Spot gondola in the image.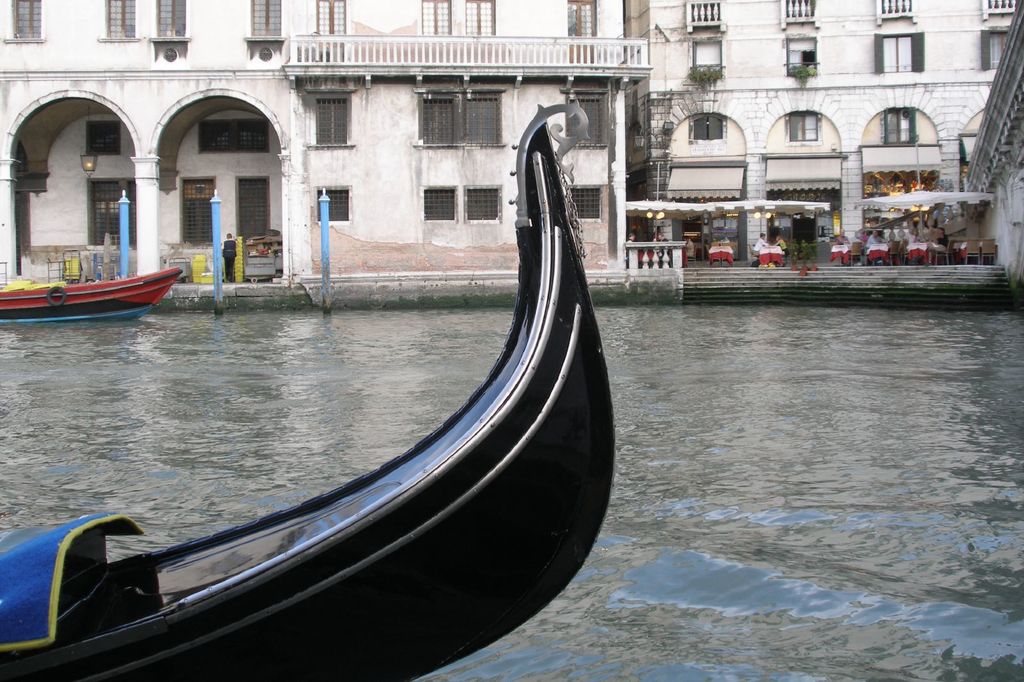
gondola found at 0, 73, 618, 681.
